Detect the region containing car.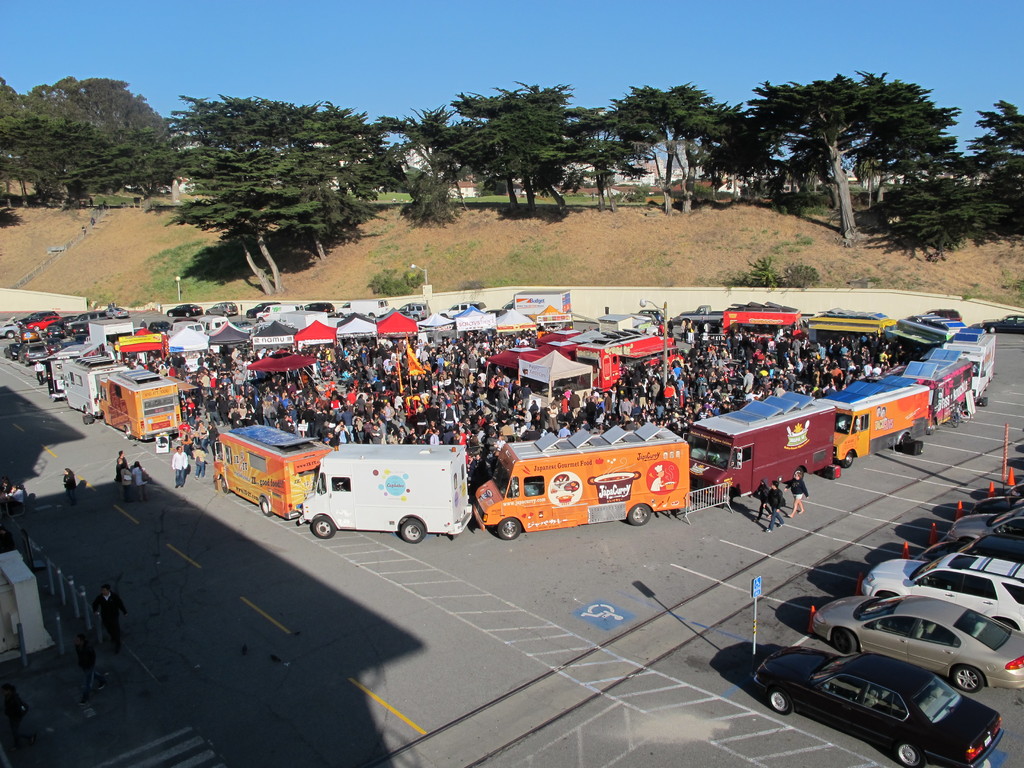
<region>307, 299, 336, 319</region>.
